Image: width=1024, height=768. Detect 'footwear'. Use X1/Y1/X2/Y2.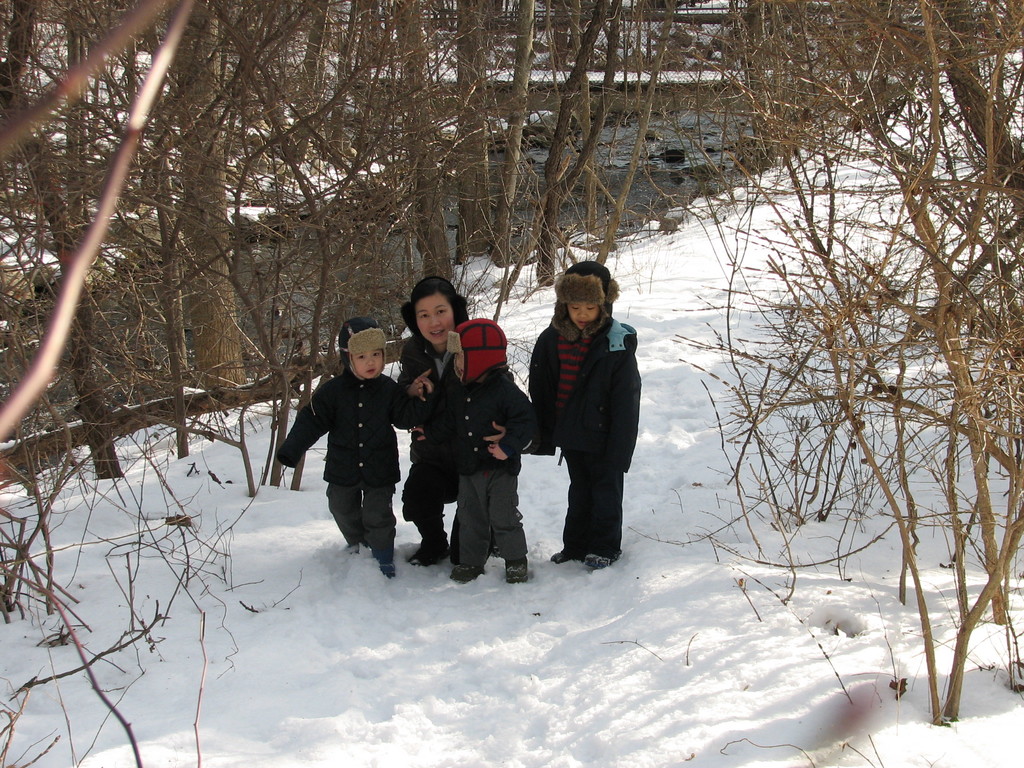
582/554/616/572.
